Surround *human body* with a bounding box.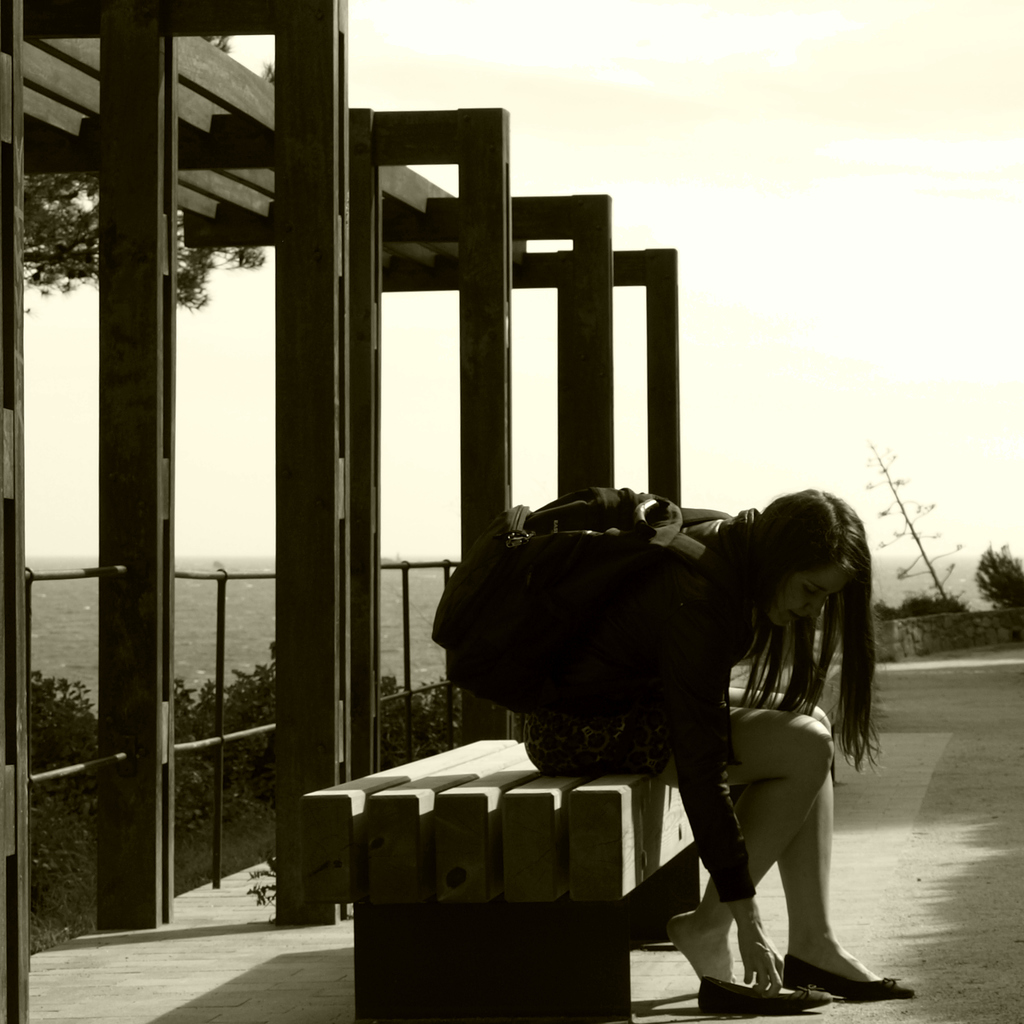
box=[522, 487, 906, 1021].
